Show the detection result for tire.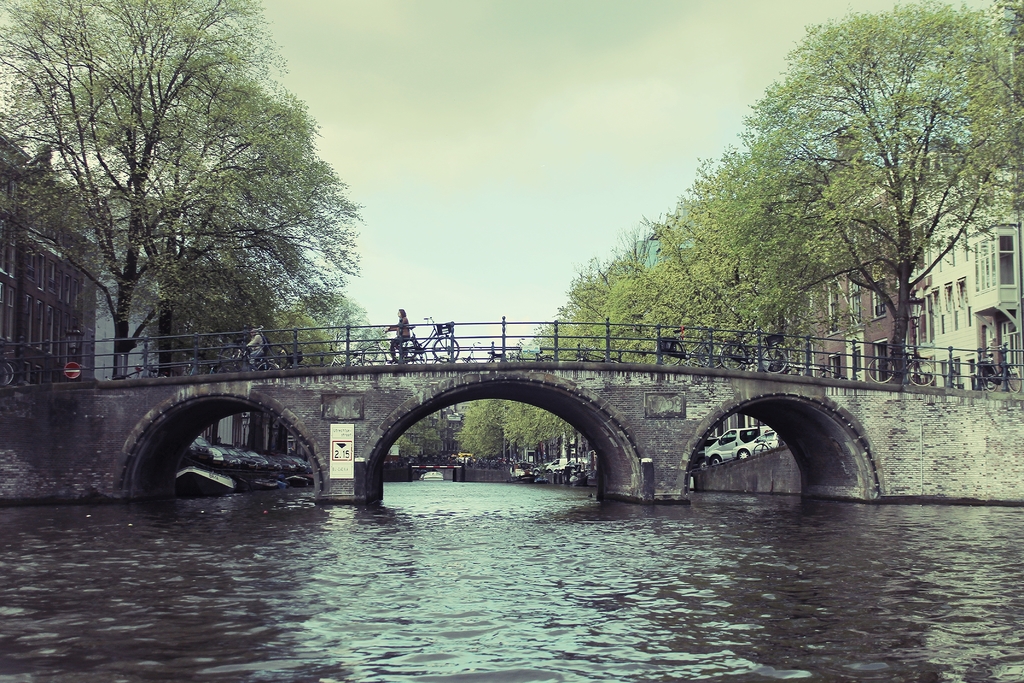
(656,343,682,365).
